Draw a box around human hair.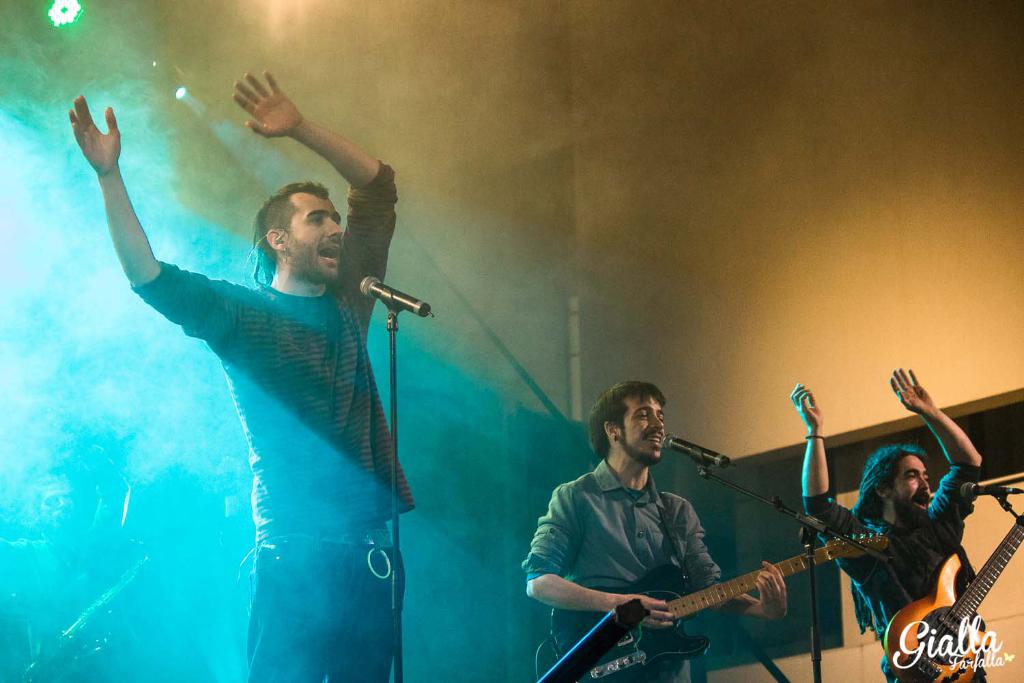
box(240, 176, 331, 275).
